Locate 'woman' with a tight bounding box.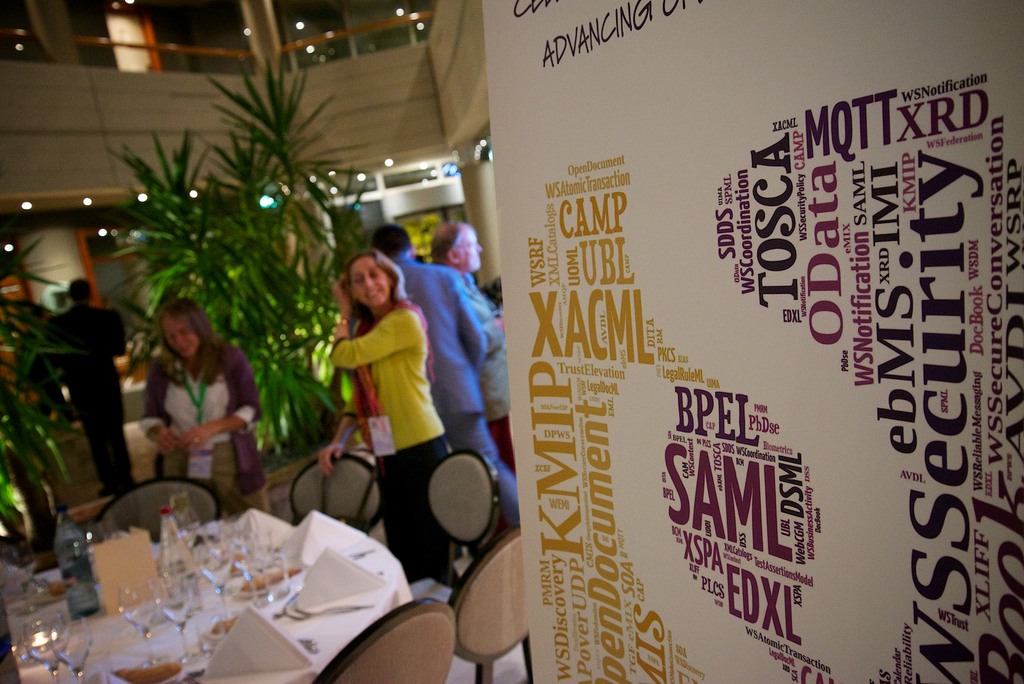
308/243/460/546.
